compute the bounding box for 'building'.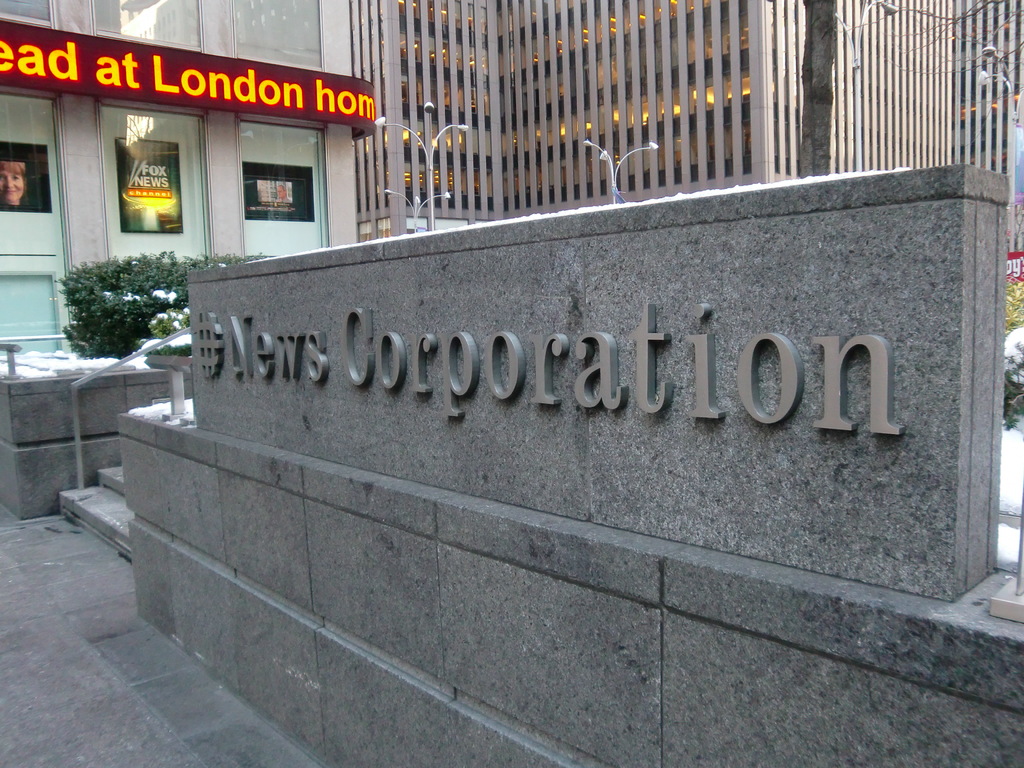
left=0, top=0, right=1023, bottom=765.
